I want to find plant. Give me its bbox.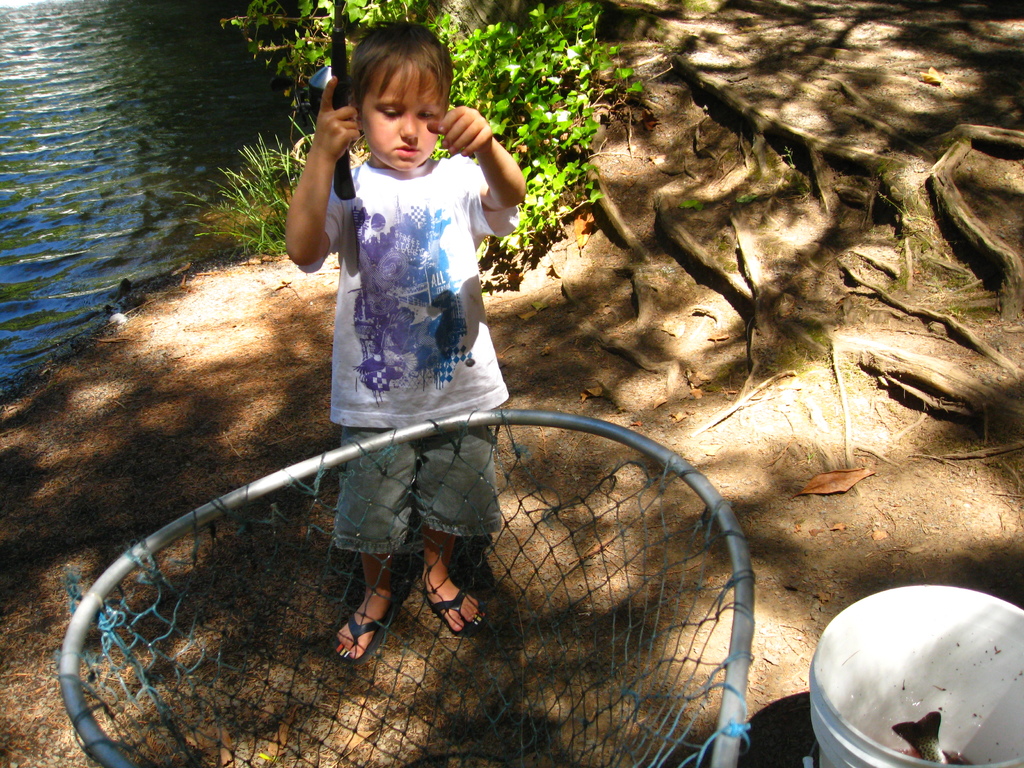
Rect(727, 185, 760, 209).
